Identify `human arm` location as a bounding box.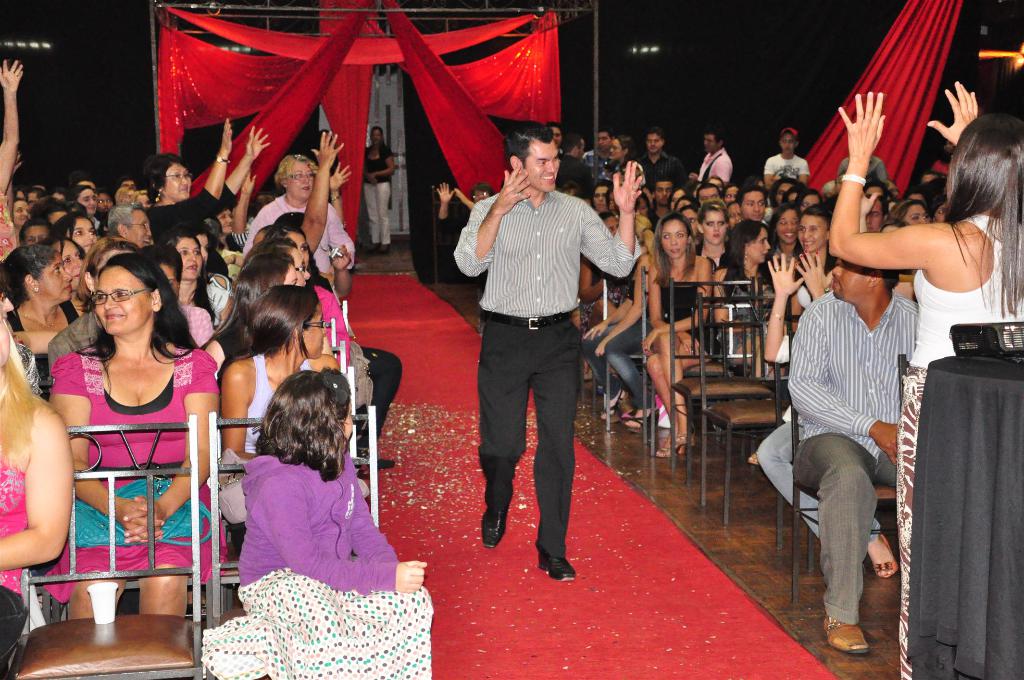
x1=925, y1=78, x2=982, y2=145.
